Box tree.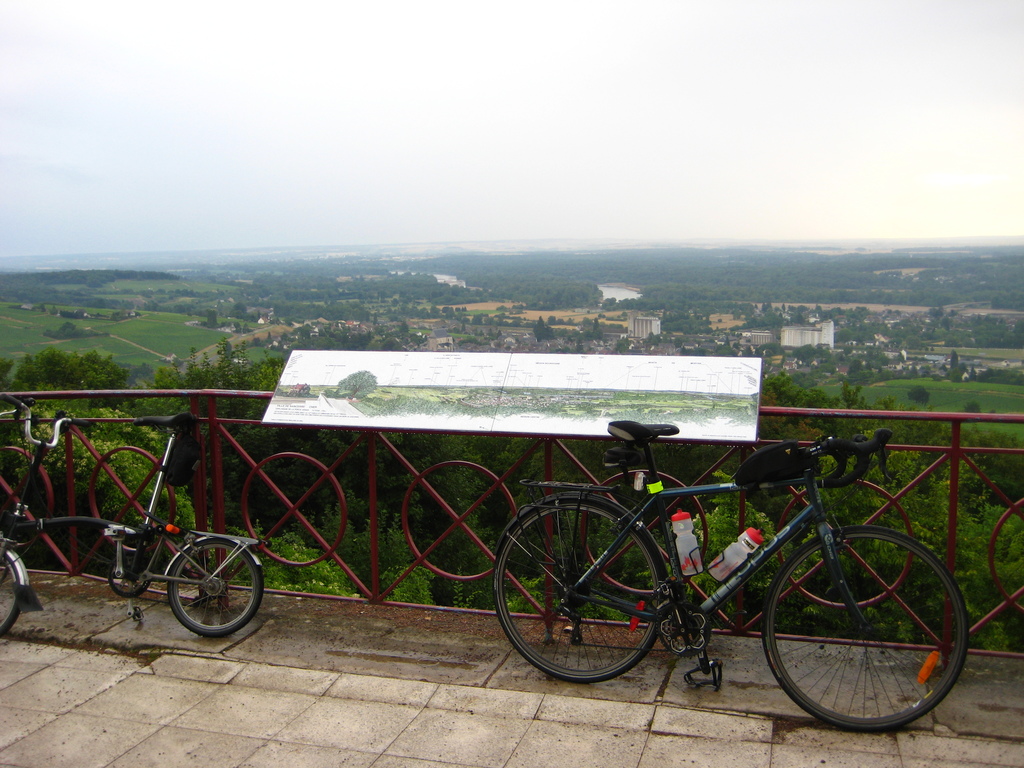
box=[442, 446, 611, 618].
